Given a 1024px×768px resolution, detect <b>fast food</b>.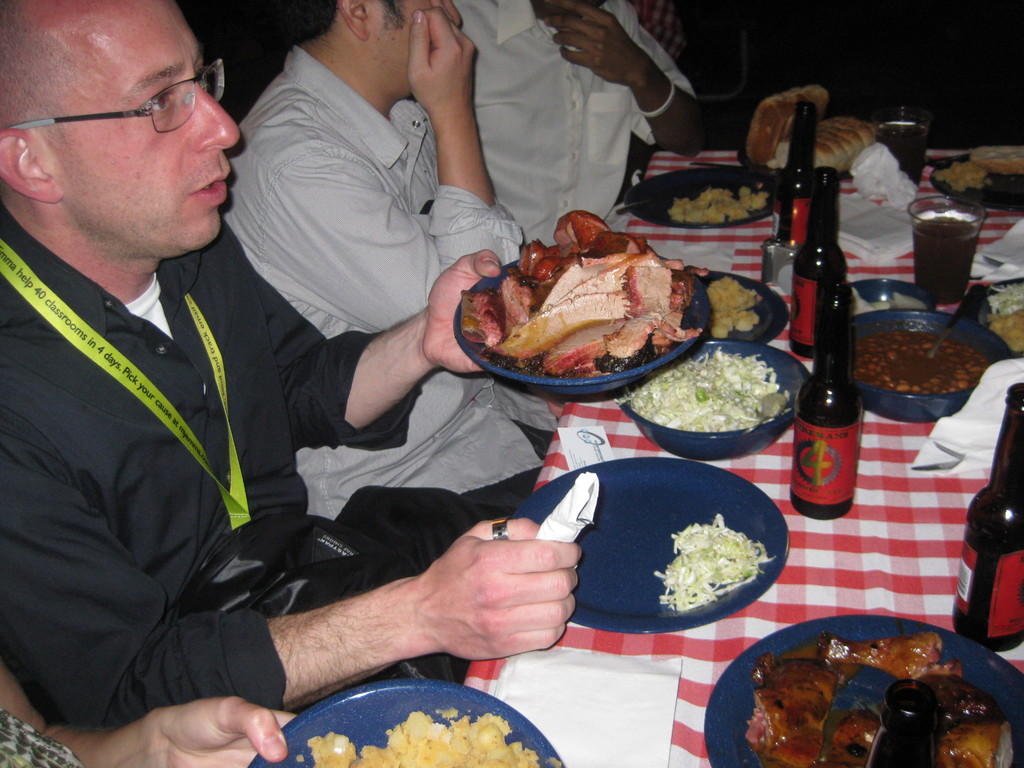
detection(751, 622, 1009, 767).
